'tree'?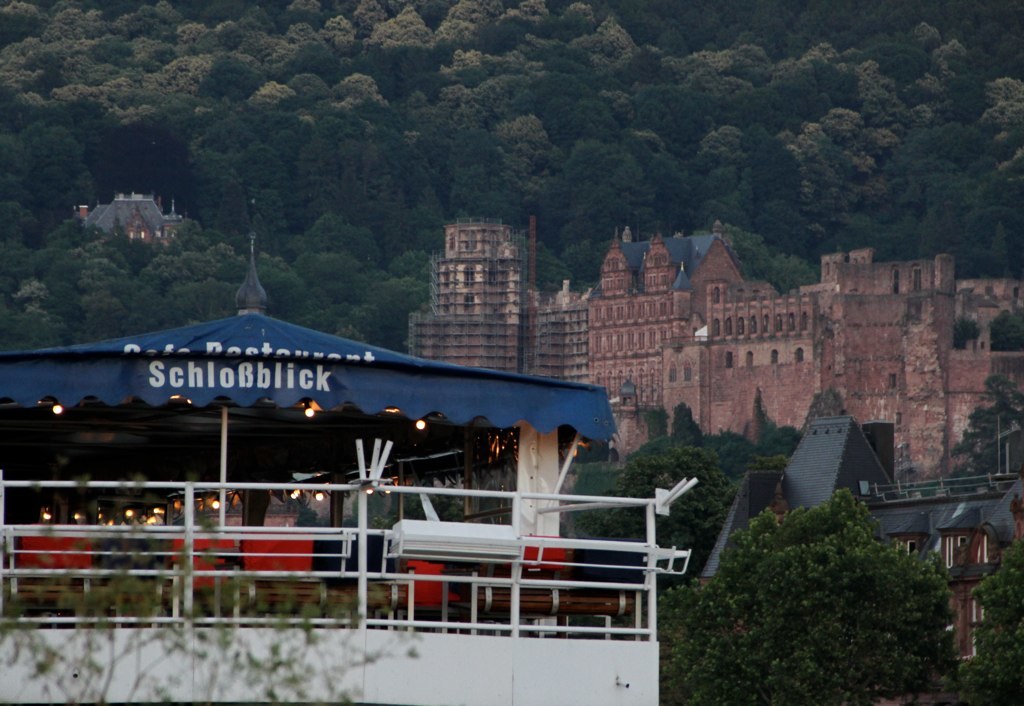
box=[191, 0, 248, 24]
